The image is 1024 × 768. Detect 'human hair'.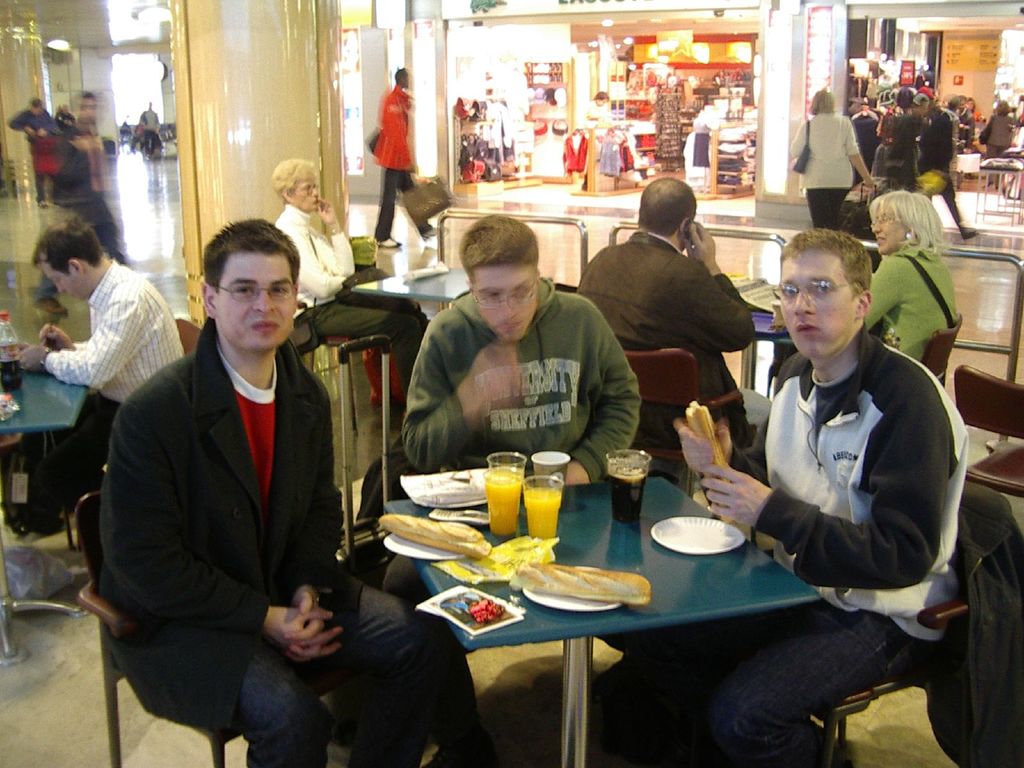
Detection: select_region(636, 172, 701, 236).
